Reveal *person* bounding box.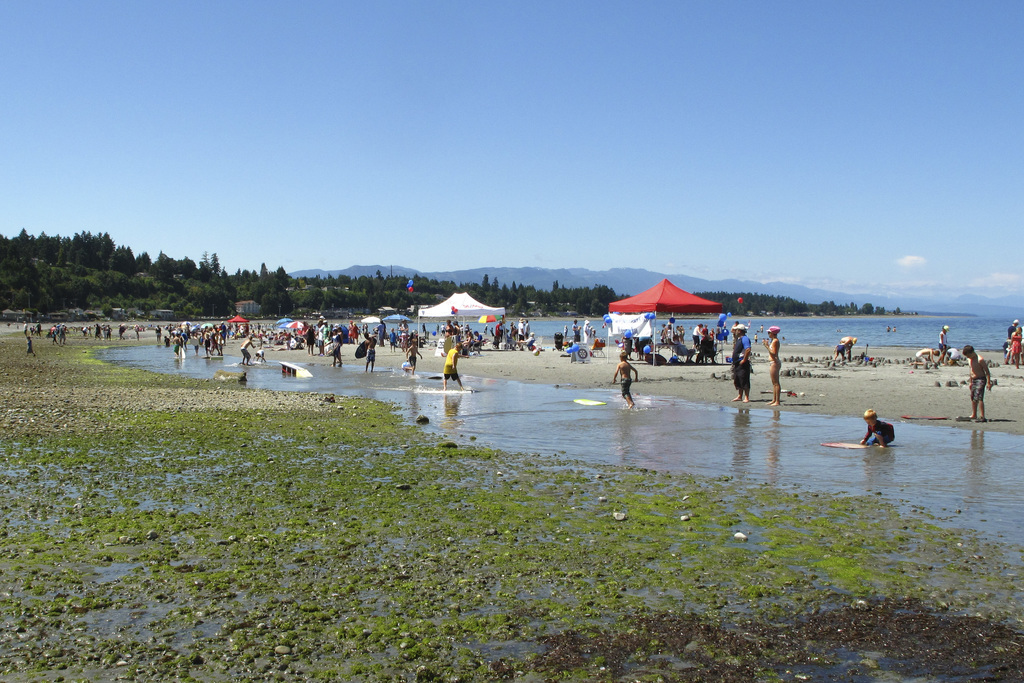
Revealed: (x1=662, y1=317, x2=685, y2=343).
